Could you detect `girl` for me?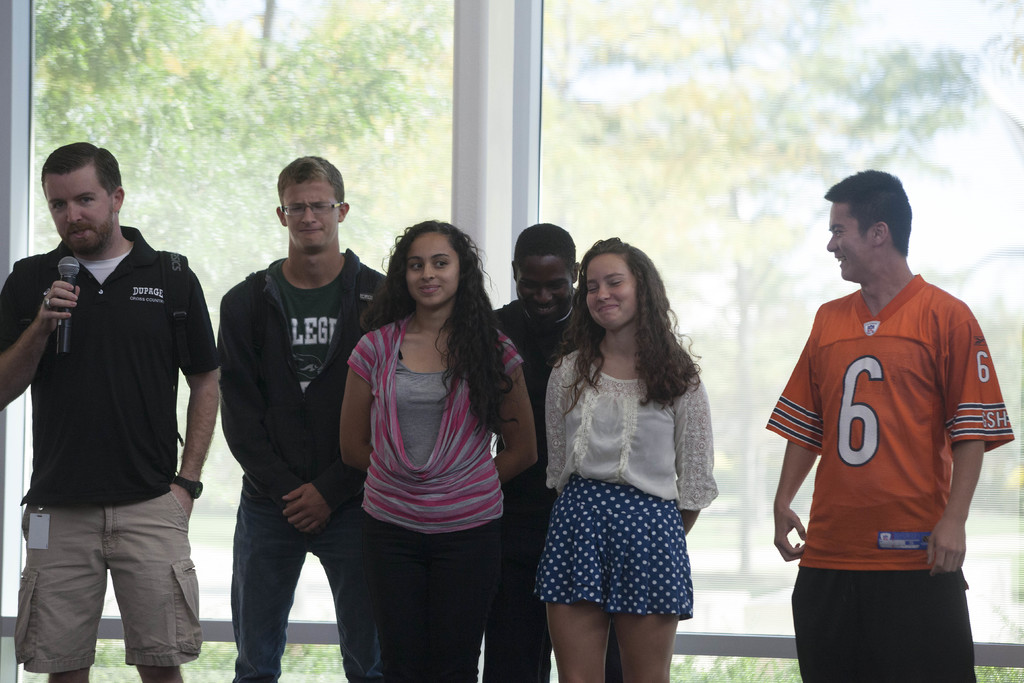
Detection result: [337, 218, 534, 680].
